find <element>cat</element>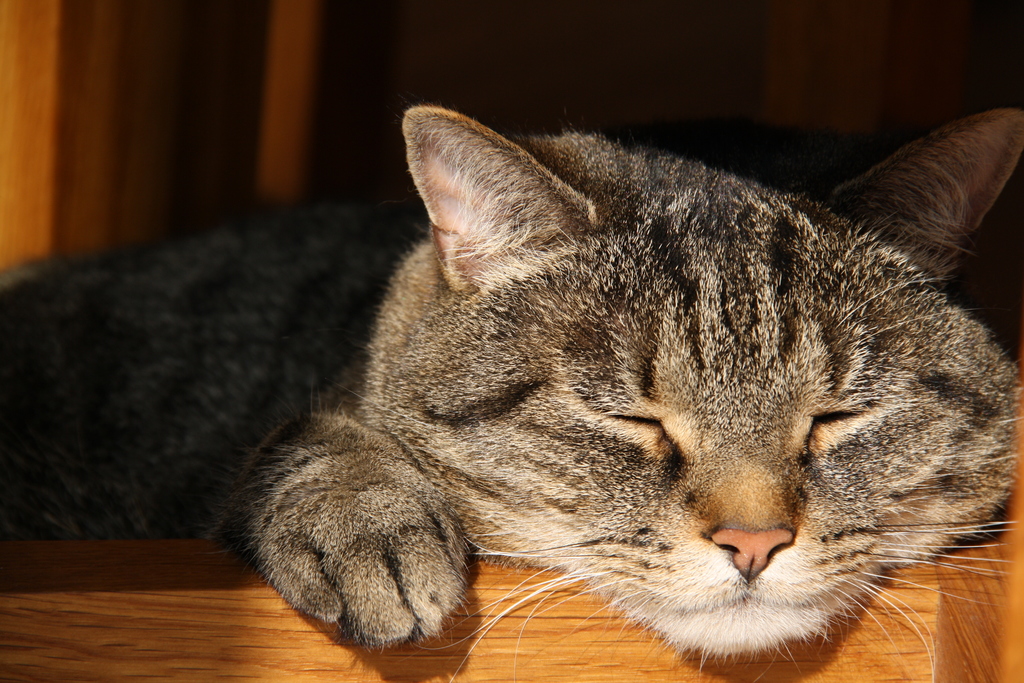
x1=0, y1=108, x2=1023, y2=682
